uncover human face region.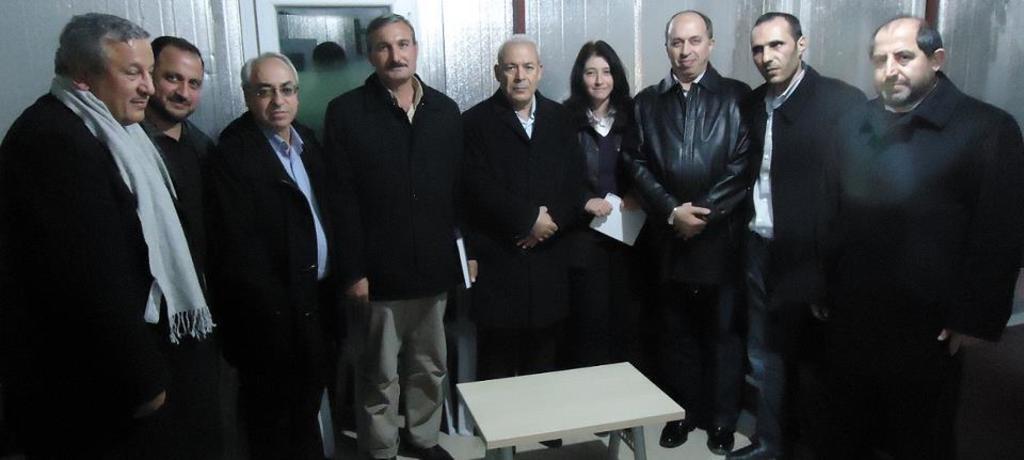
Uncovered: 98,37,157,123.
